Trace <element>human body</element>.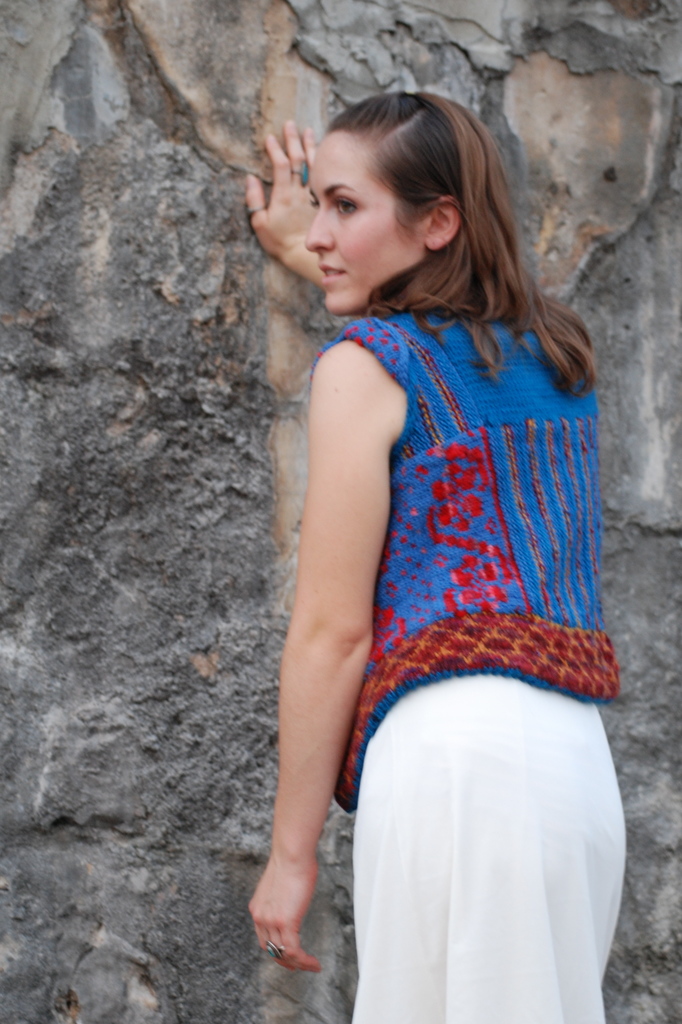
Traced to bbox=[237, 77, 603, 982].
